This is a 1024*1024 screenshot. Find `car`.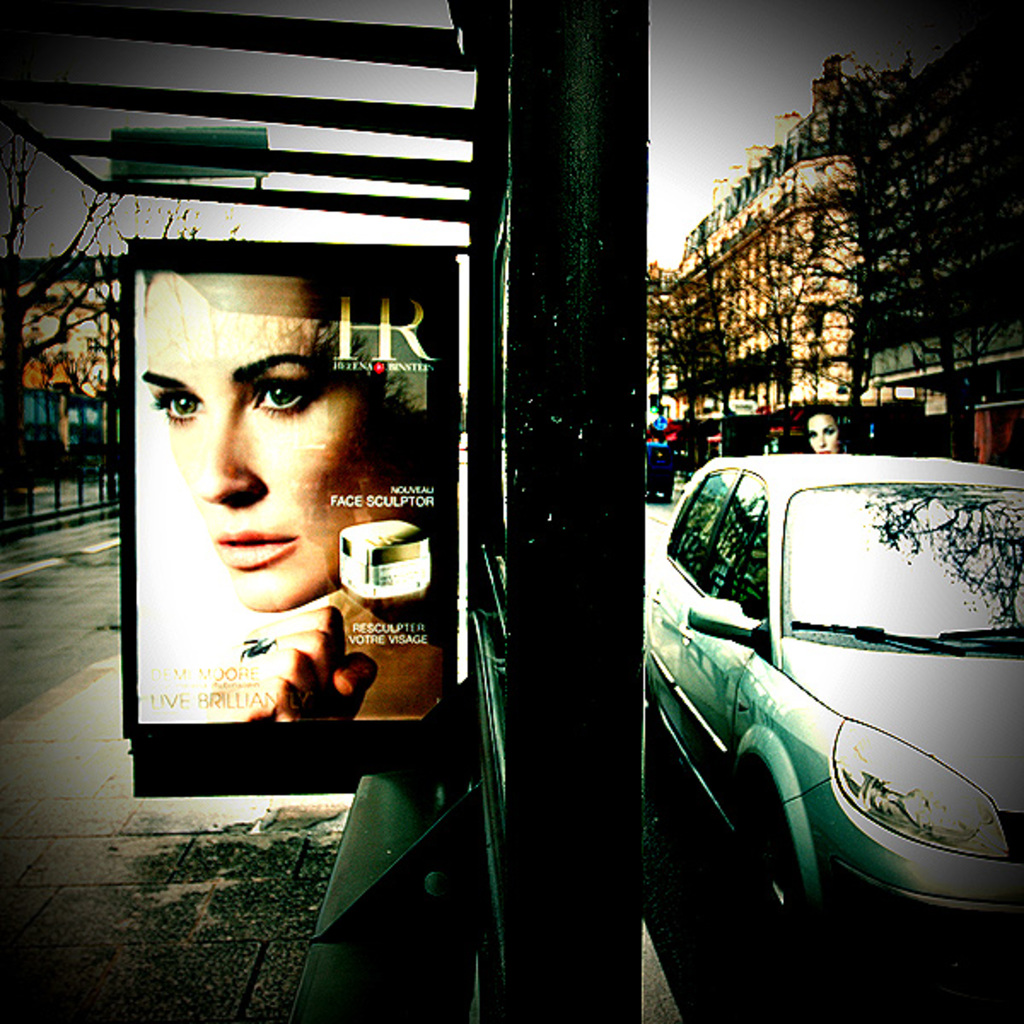
Bounding box: (642, 433, 1017, 942).
